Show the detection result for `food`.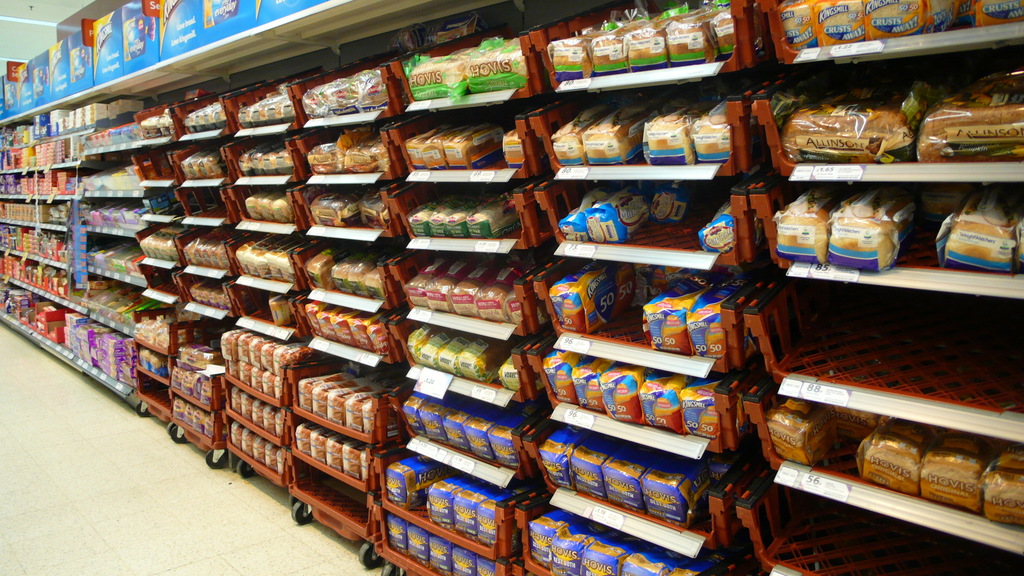
<region>431, 14, 486, 43</region>.
